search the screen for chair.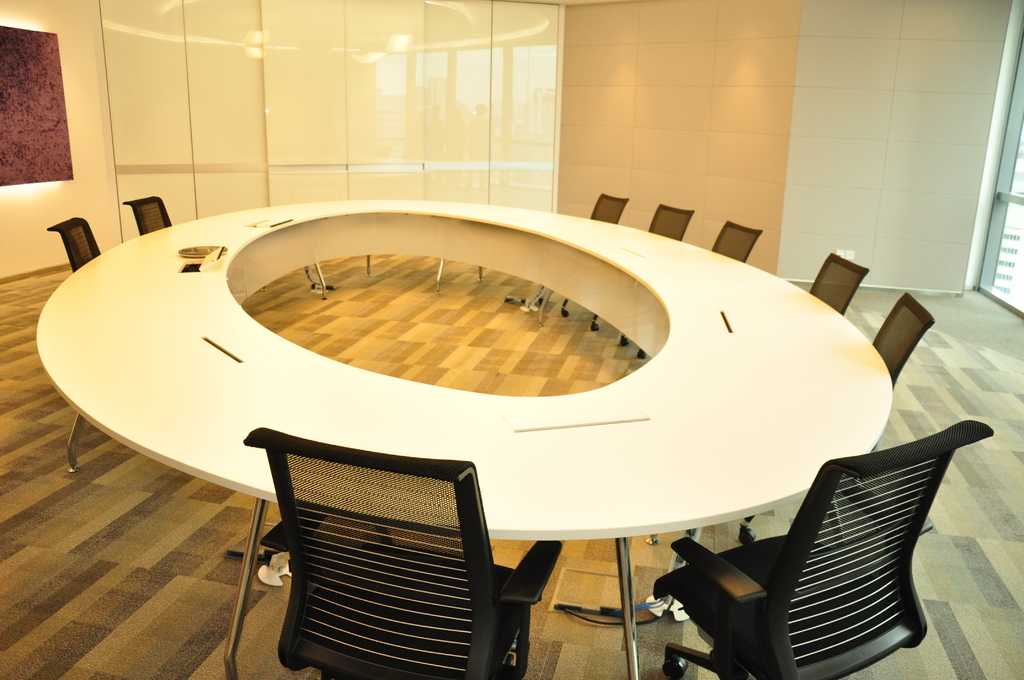
Found at [868, 290, 931, 383].
